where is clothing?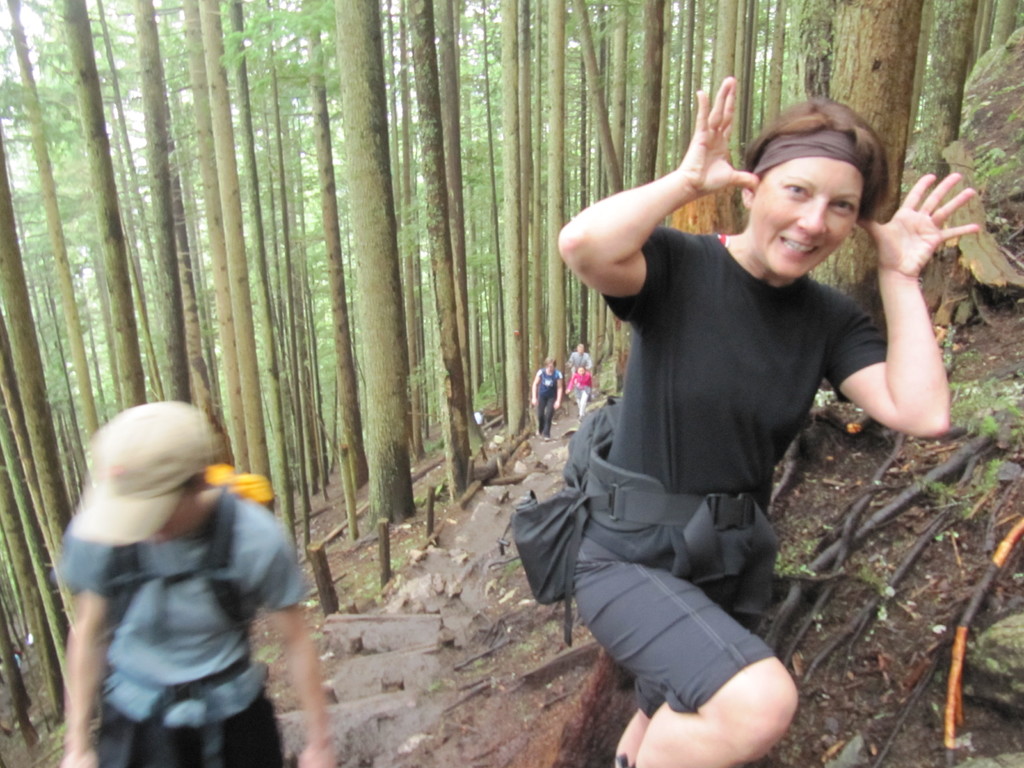
520,161,896,697.
